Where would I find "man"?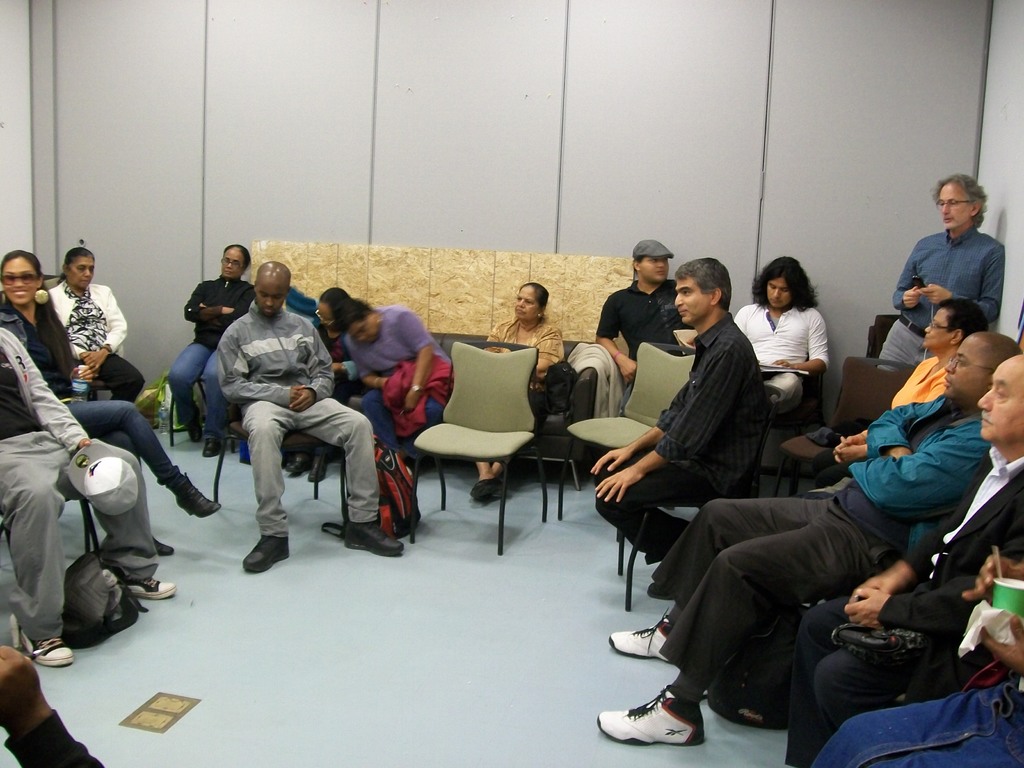
At <bbox>793, 299, 990, 492</bbox>.
